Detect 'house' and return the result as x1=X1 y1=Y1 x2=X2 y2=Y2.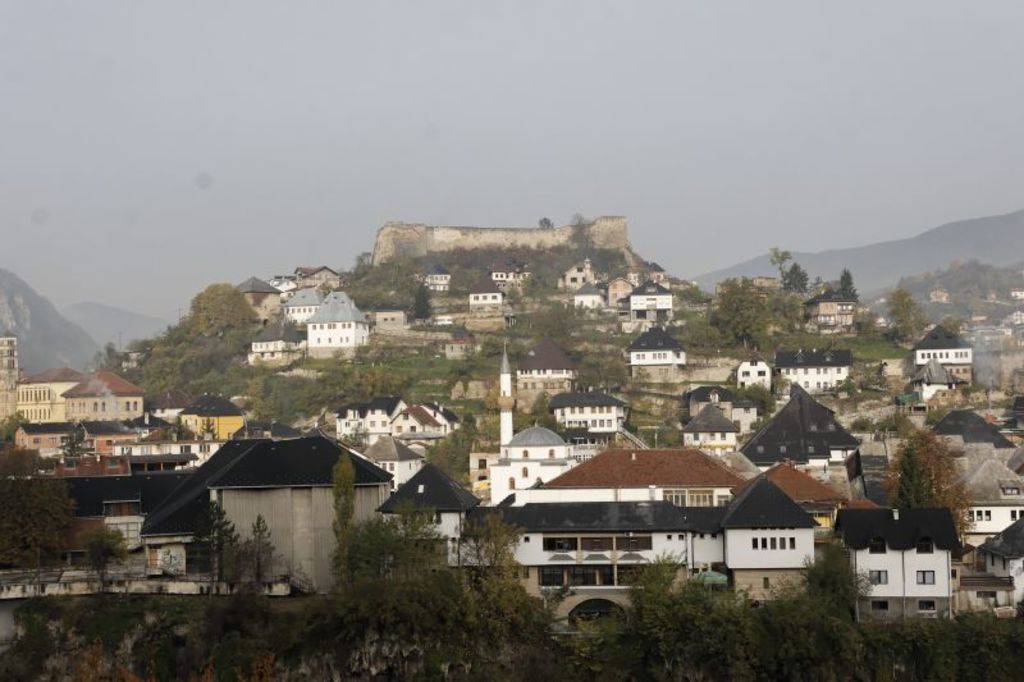
x1=799 y1=289 x2=860 y2=333.
